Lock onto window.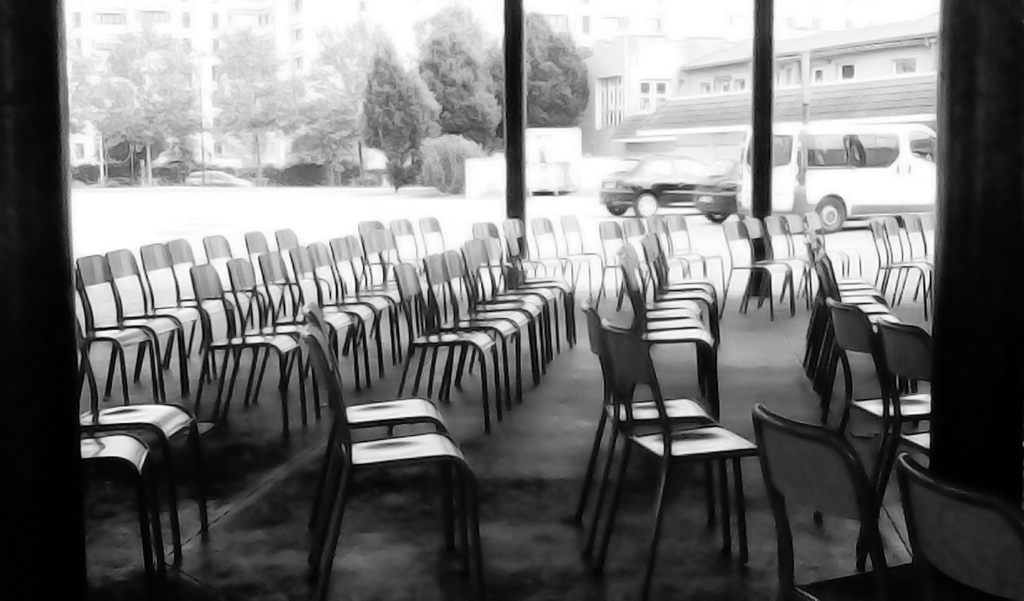
Locked: 73/143/86/160.
